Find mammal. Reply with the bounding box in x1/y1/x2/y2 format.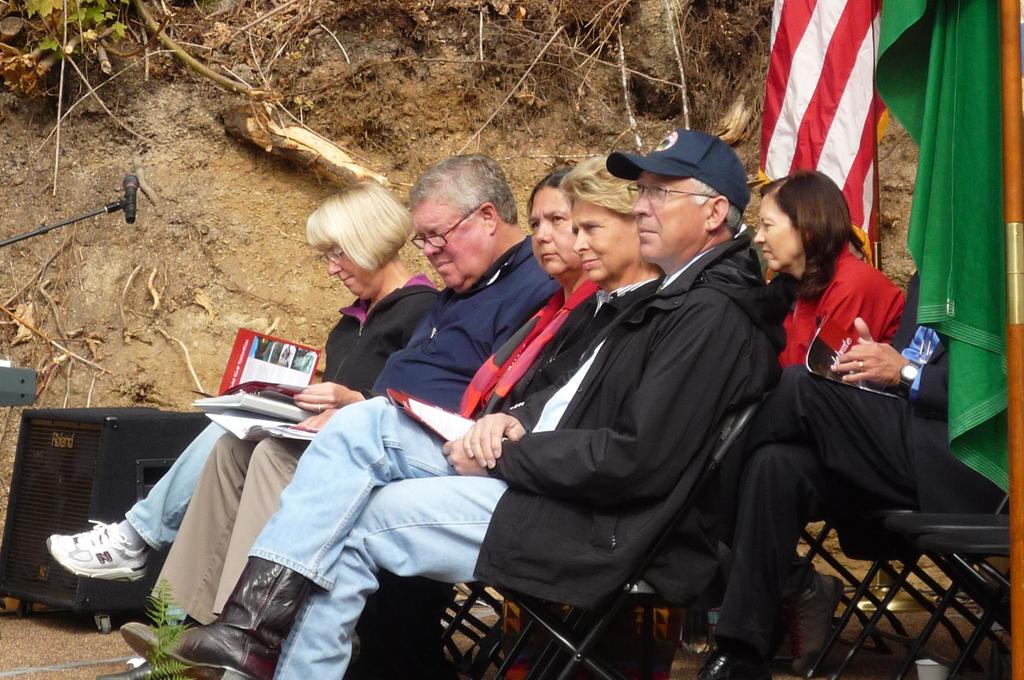
641/268/1005/679.
